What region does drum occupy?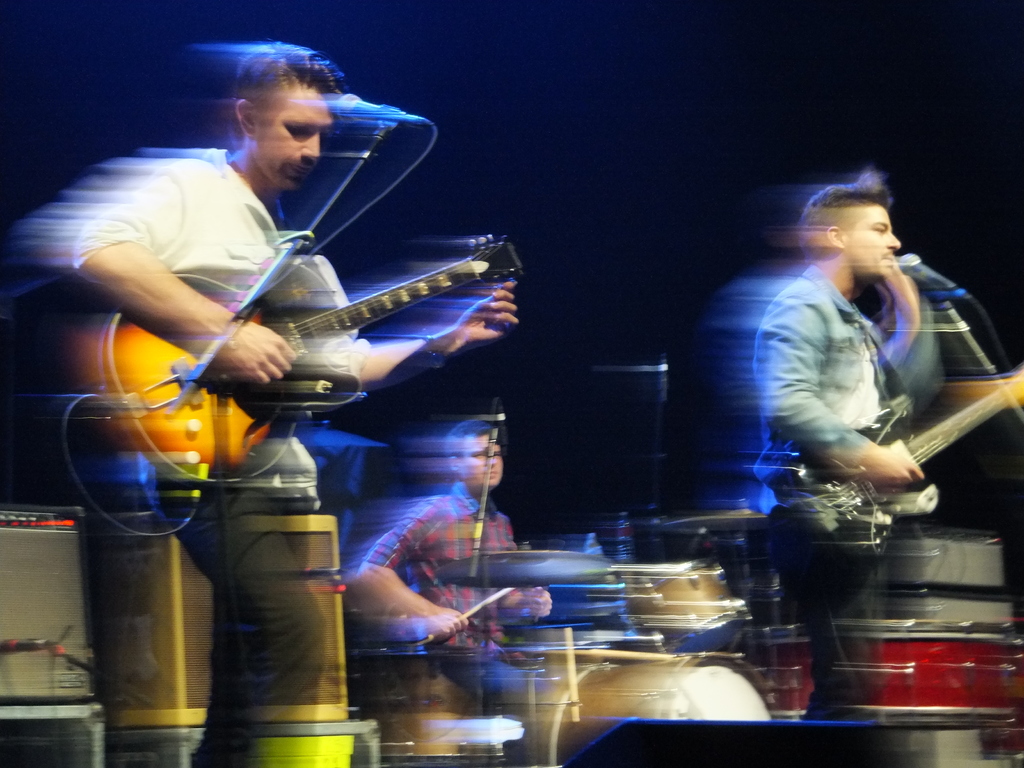
540 651 774 767.
